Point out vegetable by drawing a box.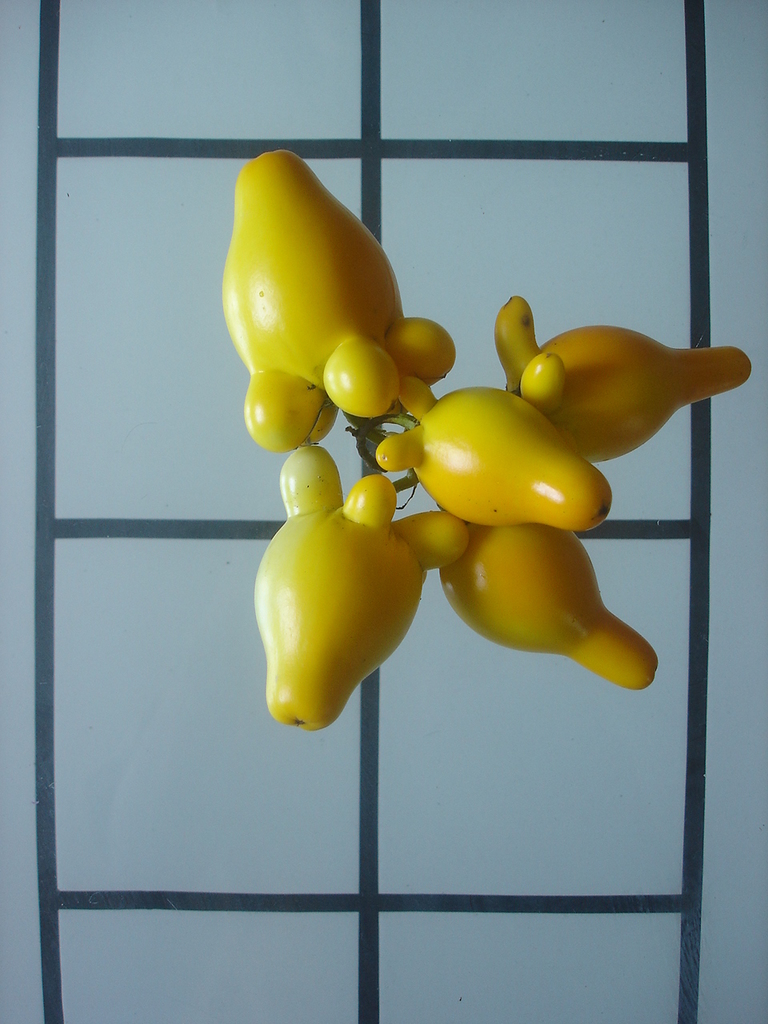
box=[246, 446, 468, 733].
